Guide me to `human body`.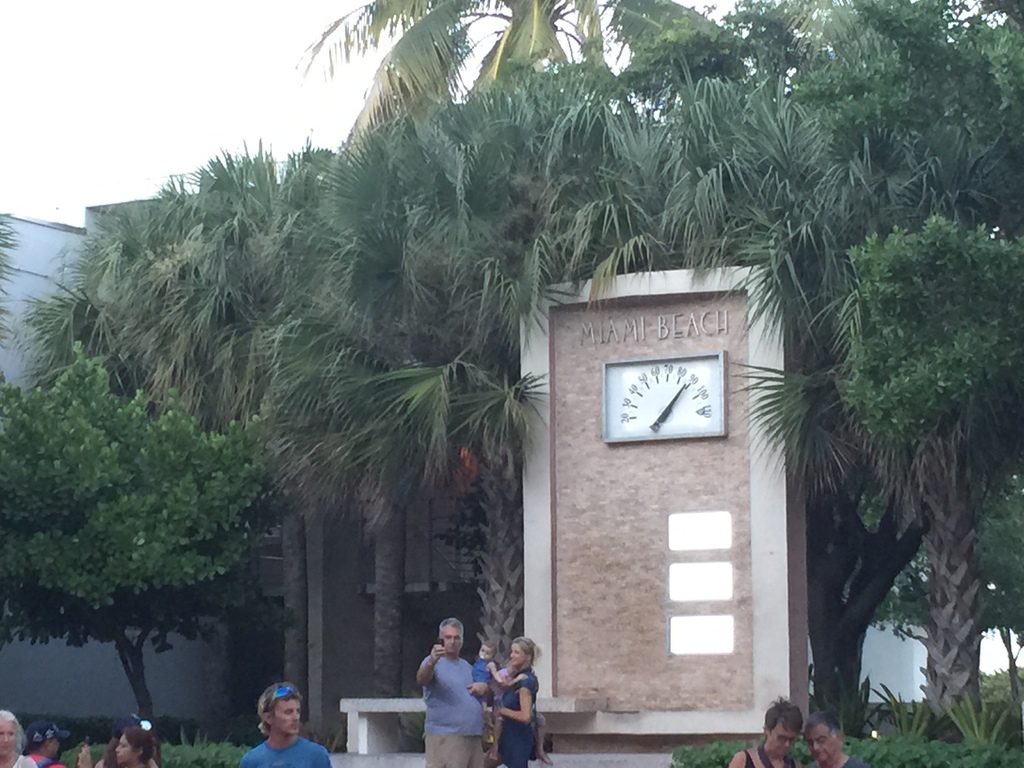
Guidance: 730/695/803/767.
